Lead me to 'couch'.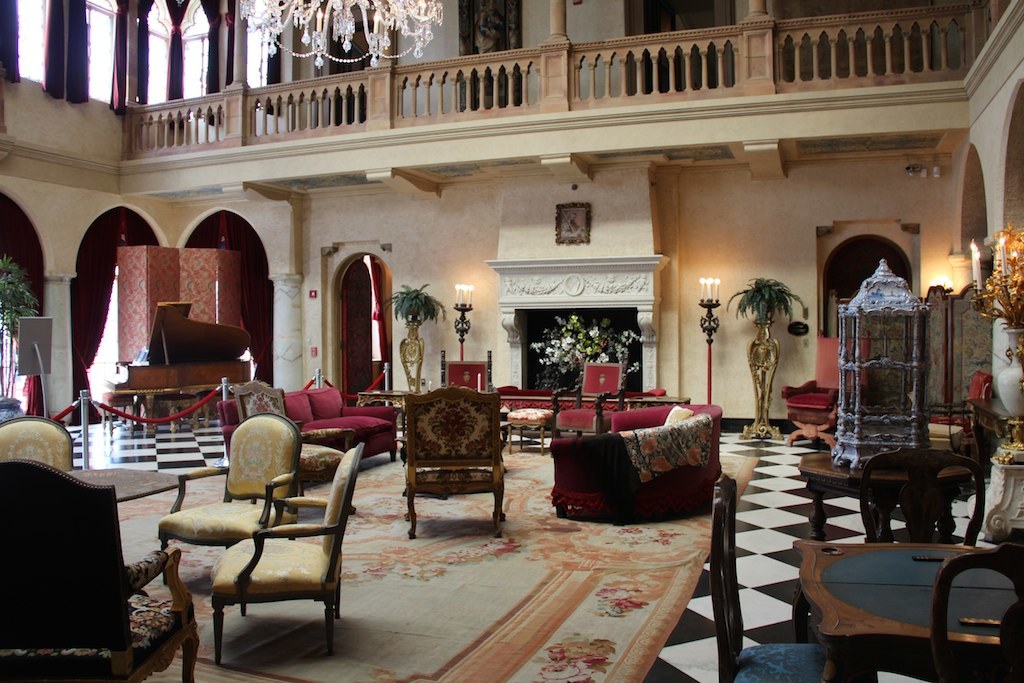
Lead to [222,378,408,479].
